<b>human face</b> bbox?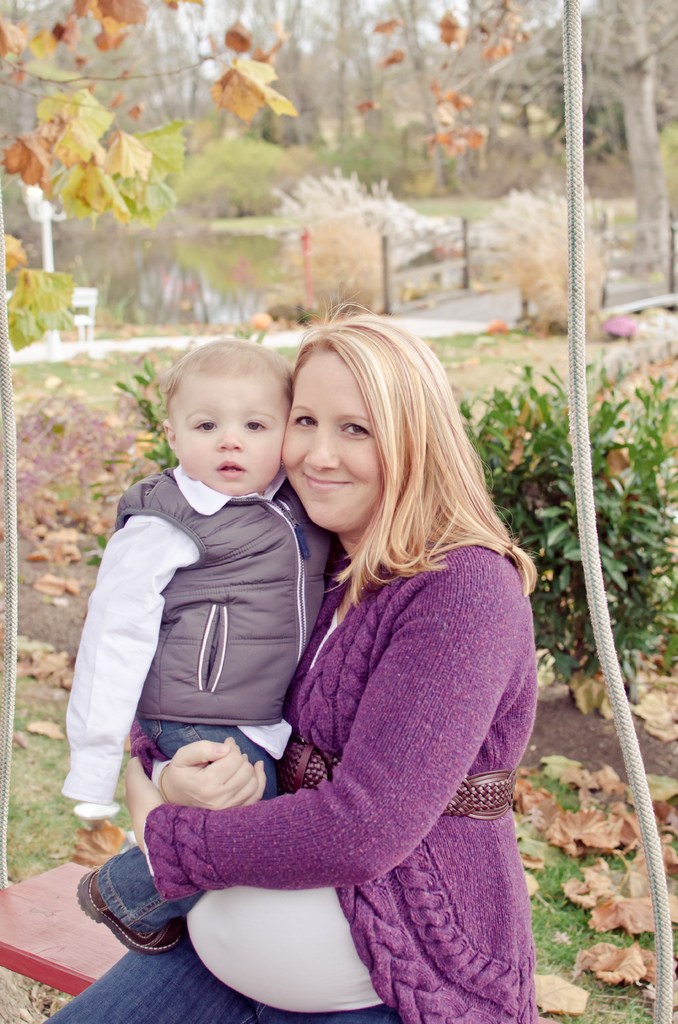
bbox(175, 372, 286, 494)
